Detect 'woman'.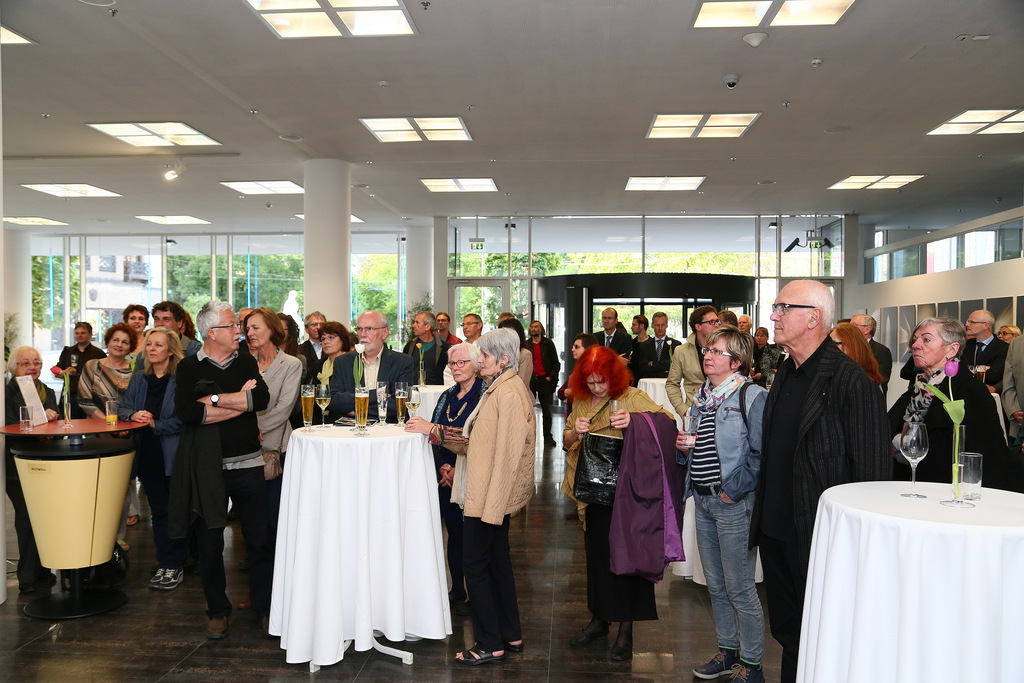
Detected at (445,324,544,664).
